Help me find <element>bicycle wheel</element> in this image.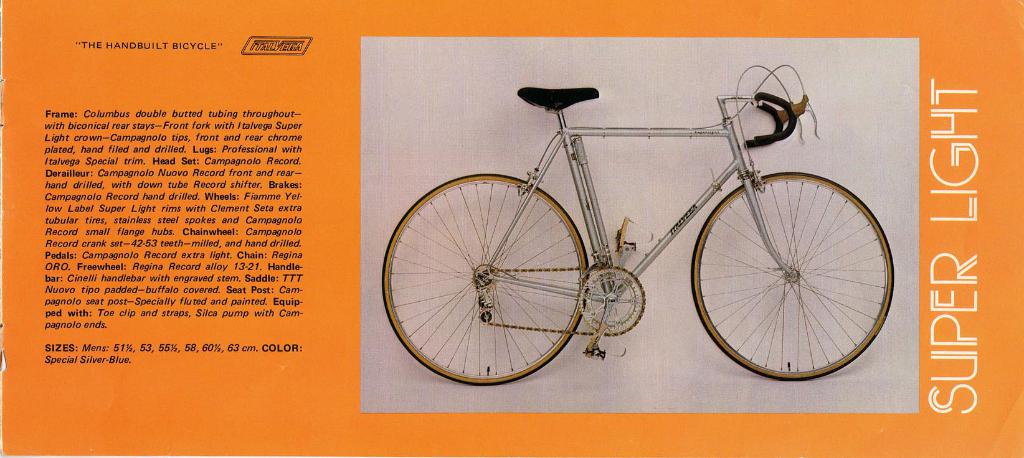
Found it: crop(689, 170, 895, 384).
